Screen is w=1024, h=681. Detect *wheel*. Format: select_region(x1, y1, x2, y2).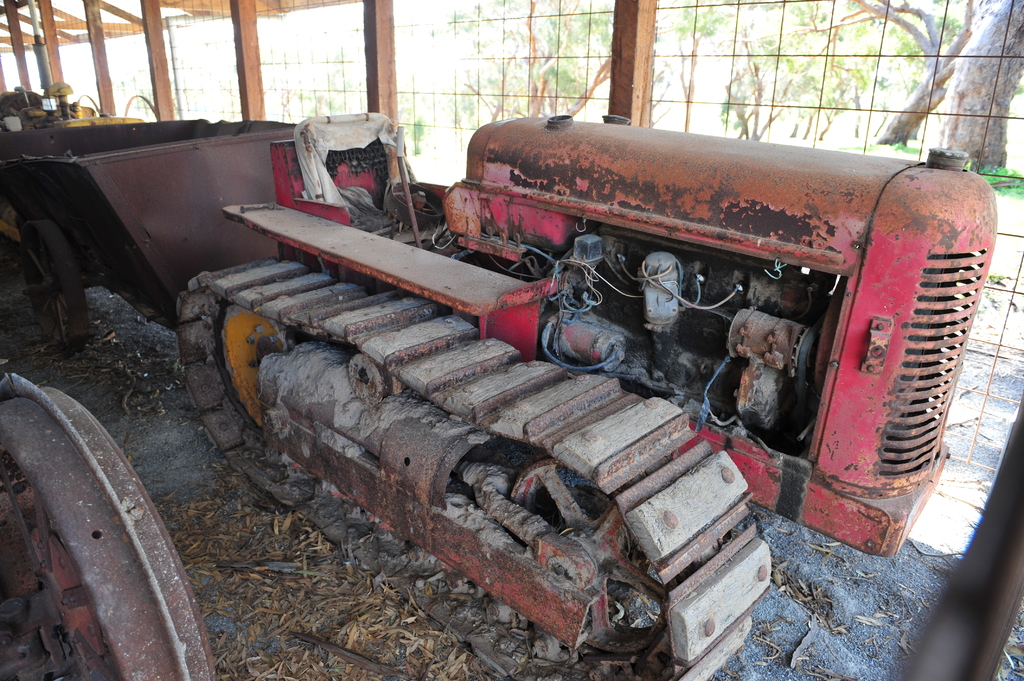
select_region(505, 454, 668, 668).
